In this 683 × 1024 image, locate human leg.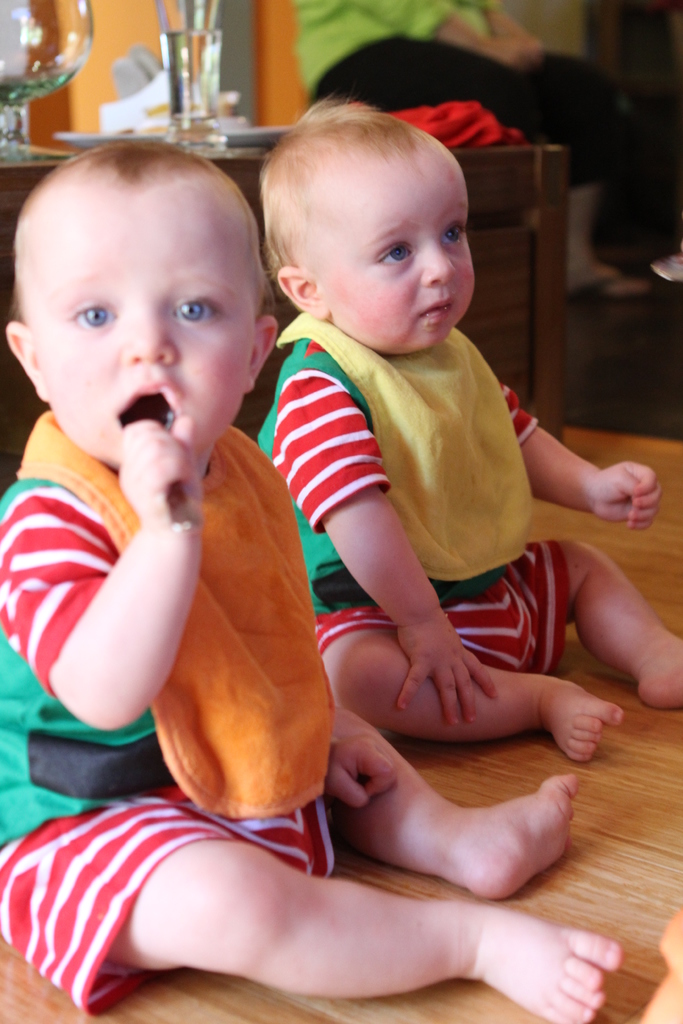
Bounding box: (500,538,682,707).
